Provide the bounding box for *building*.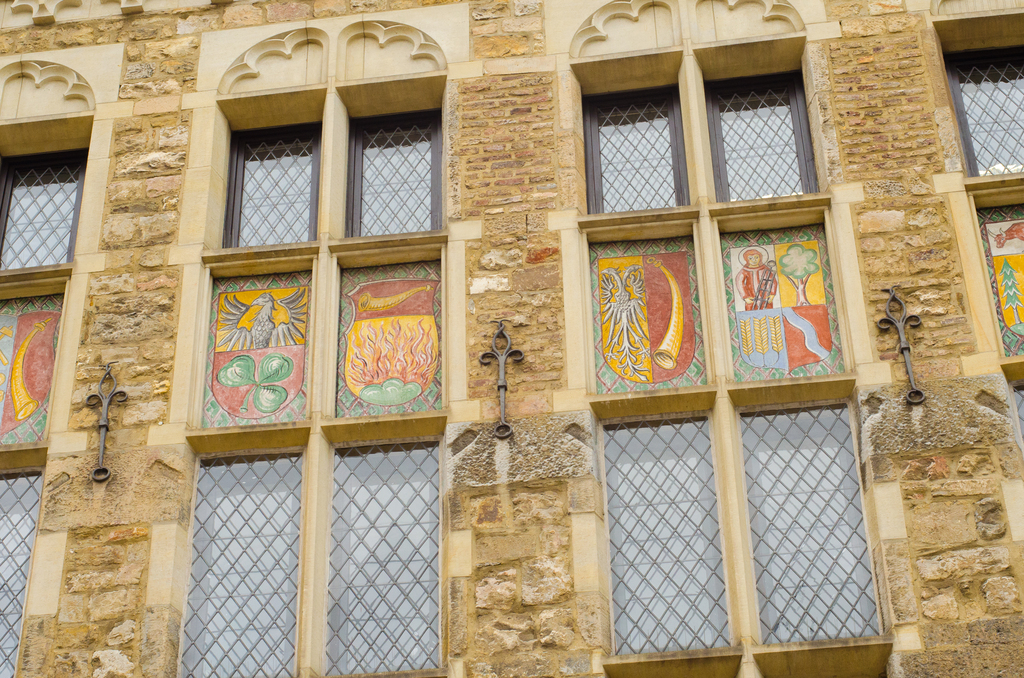
{"left": 0, "top": 0, "right": 1023, "bottom": 677}.
